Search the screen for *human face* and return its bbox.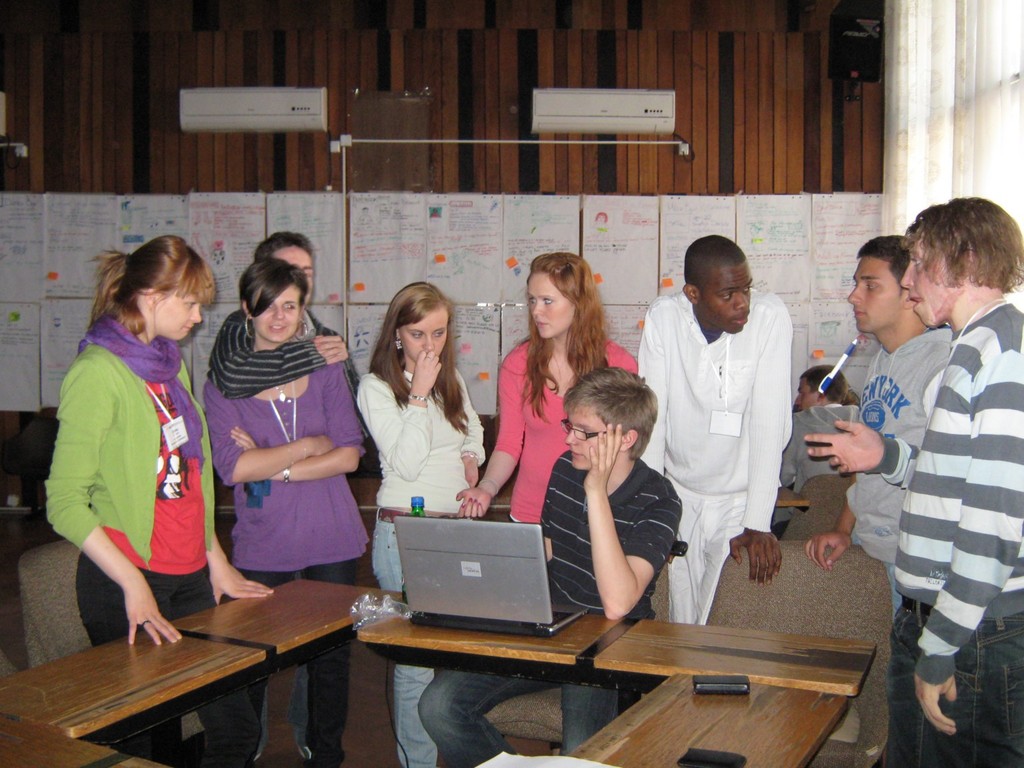
Found: select_region(562, 400, 605, 466).
